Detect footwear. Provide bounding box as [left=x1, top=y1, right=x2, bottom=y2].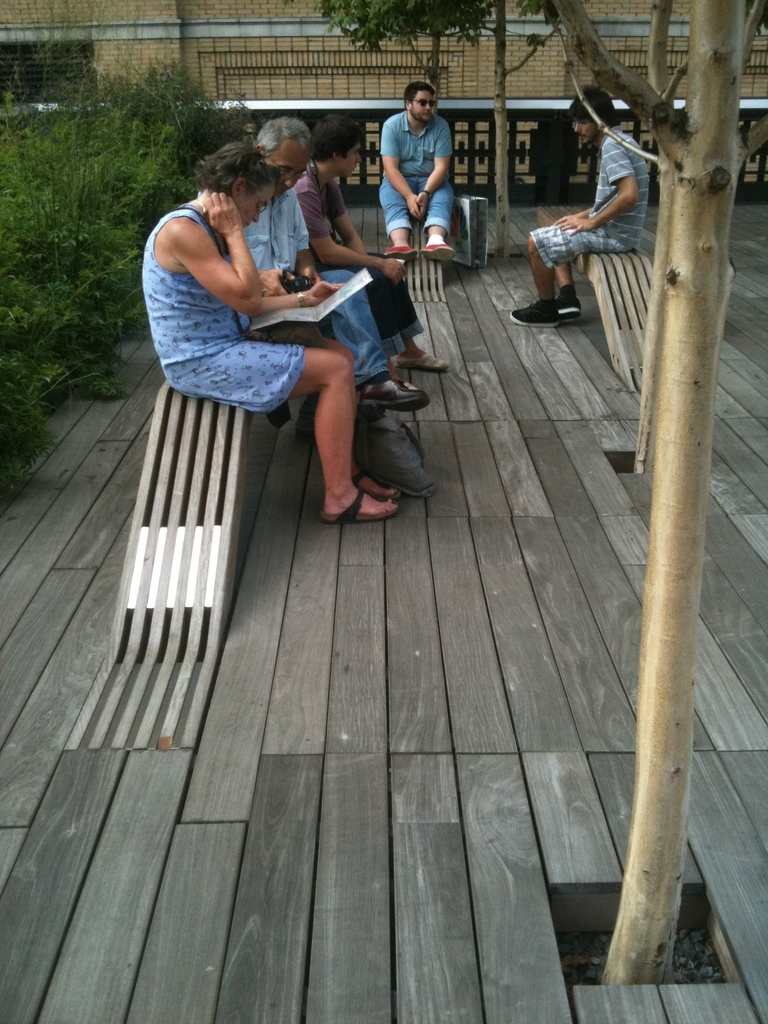
[left=419, top=242, right=454, bottom=261].
